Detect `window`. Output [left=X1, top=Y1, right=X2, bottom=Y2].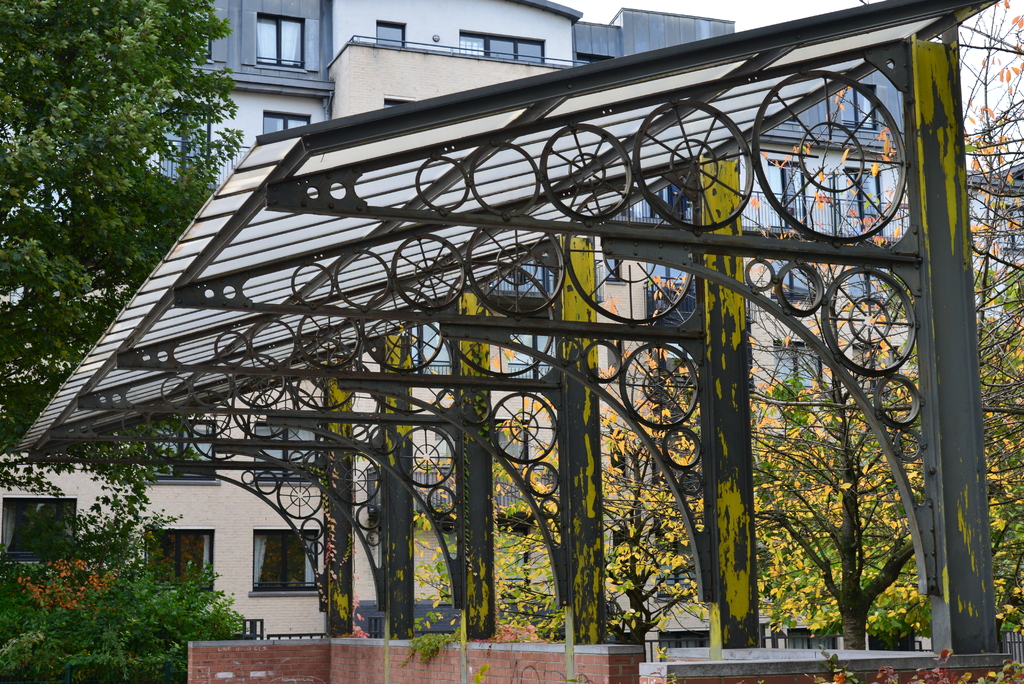
[left=411, top=325, right=449, bottom=375].
